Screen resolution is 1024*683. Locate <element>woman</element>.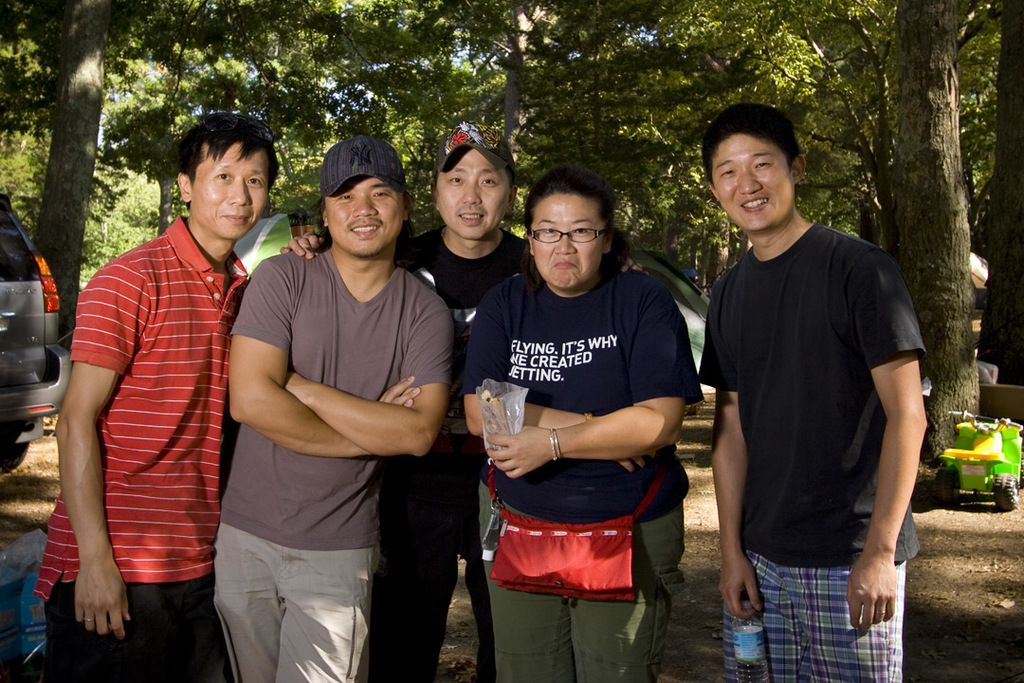
select_region(458, 163, 708, 680).
